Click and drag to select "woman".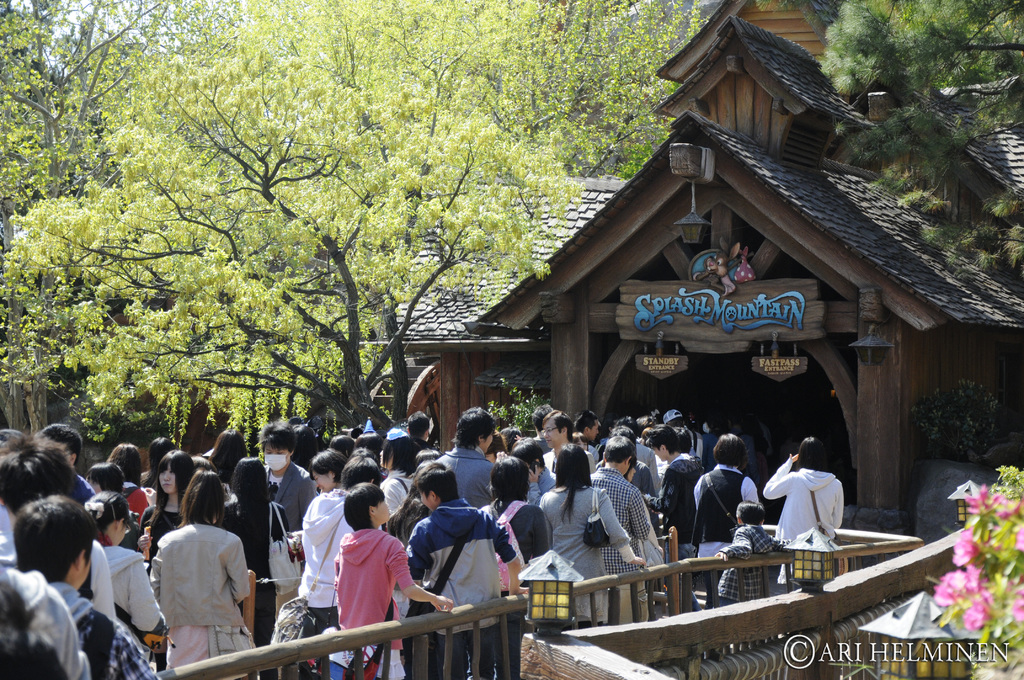
Selection: bbox(218, 451, 289, 639).
